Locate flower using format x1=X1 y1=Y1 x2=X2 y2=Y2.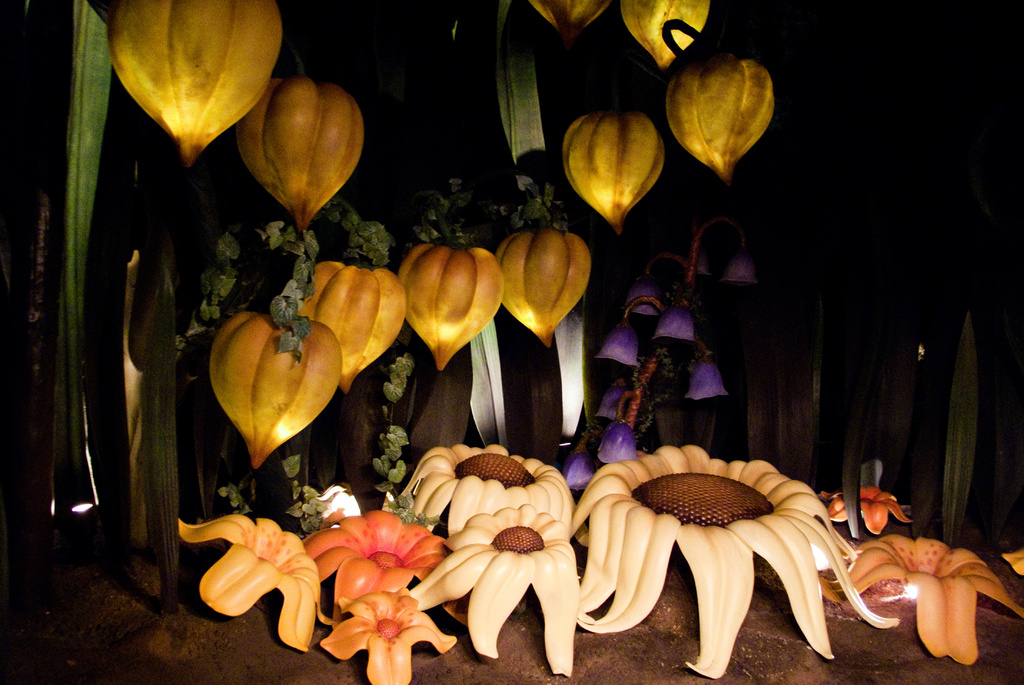
x1=808 y1=476 x2=910 y2=541.
